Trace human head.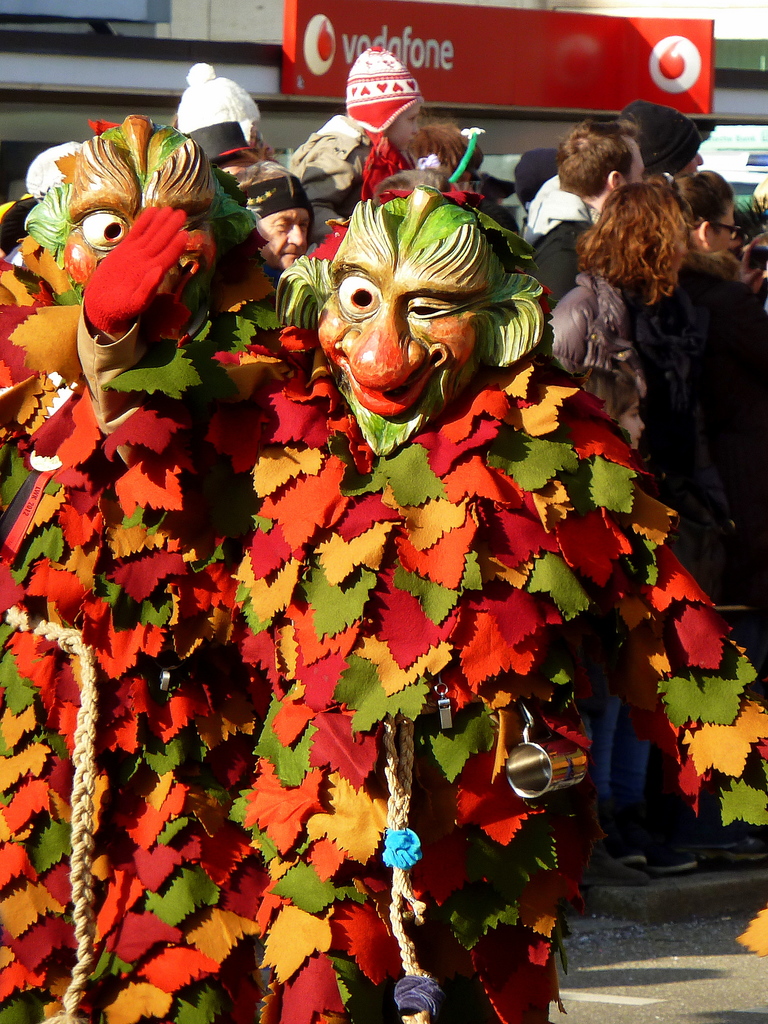
Traced to [625,99,708,177].
